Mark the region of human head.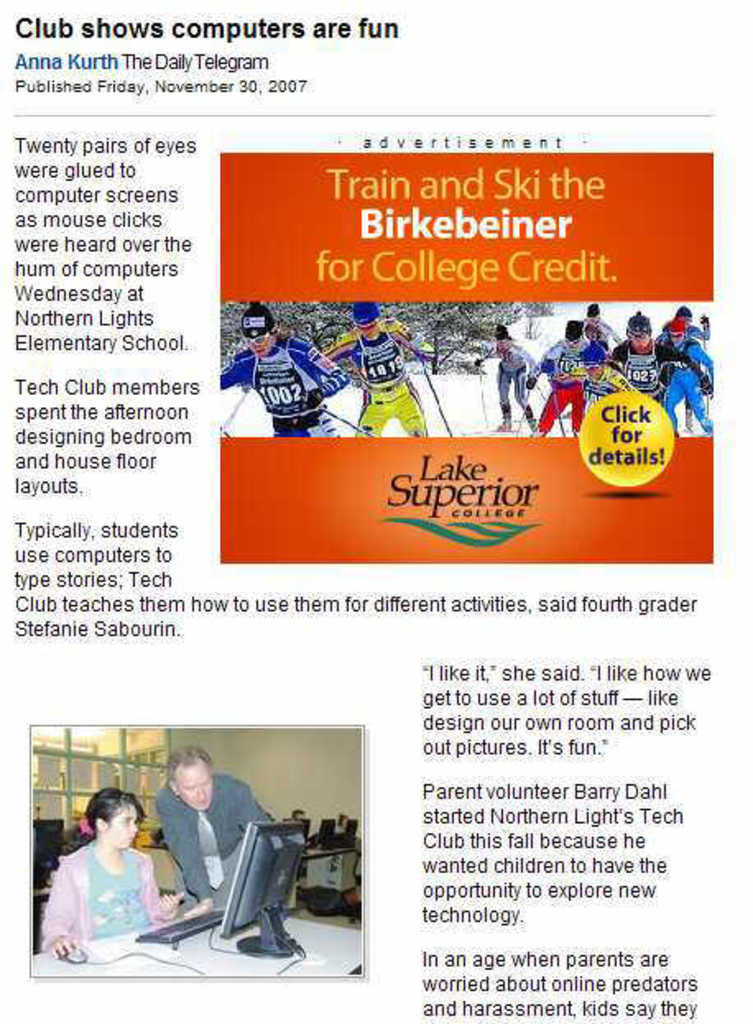
Region: box=[347, 299, 380, 339].
